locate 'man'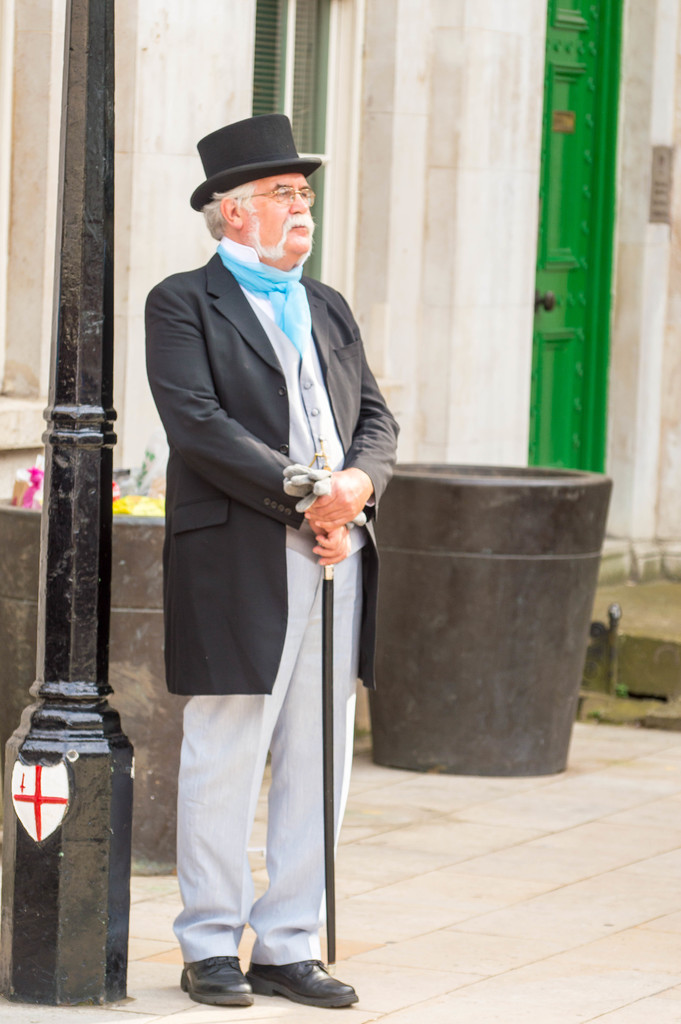
(left=142, top=111, right=413, bottom=990)
